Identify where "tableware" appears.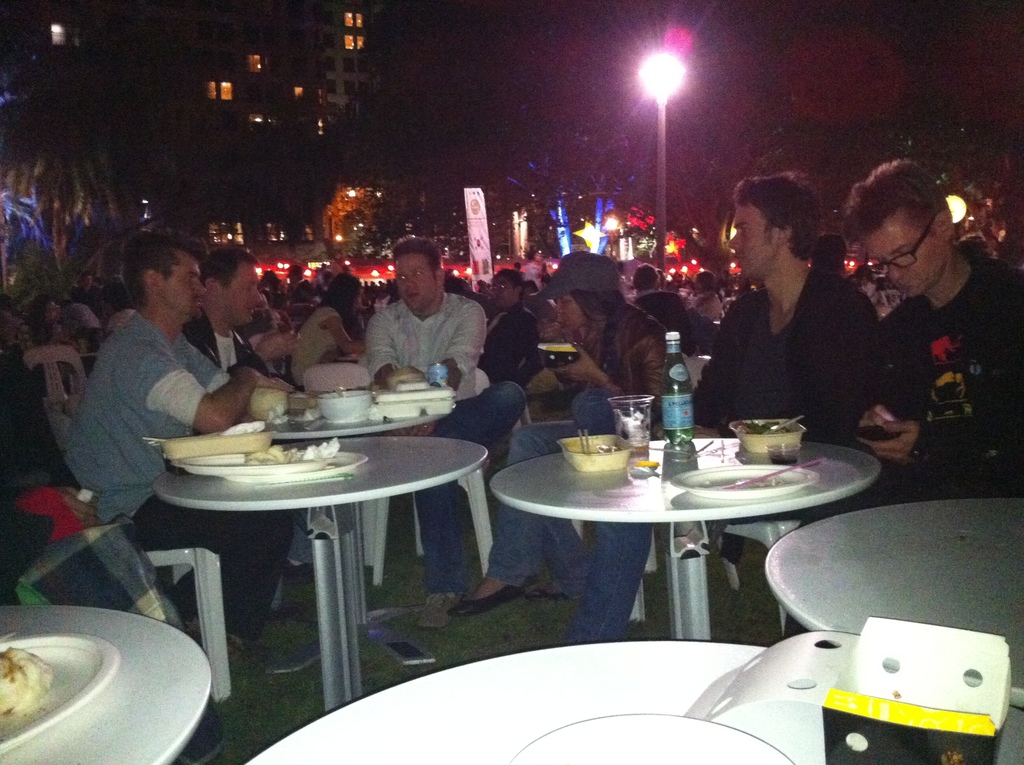
Appears at [730, 408, 806, 456].
